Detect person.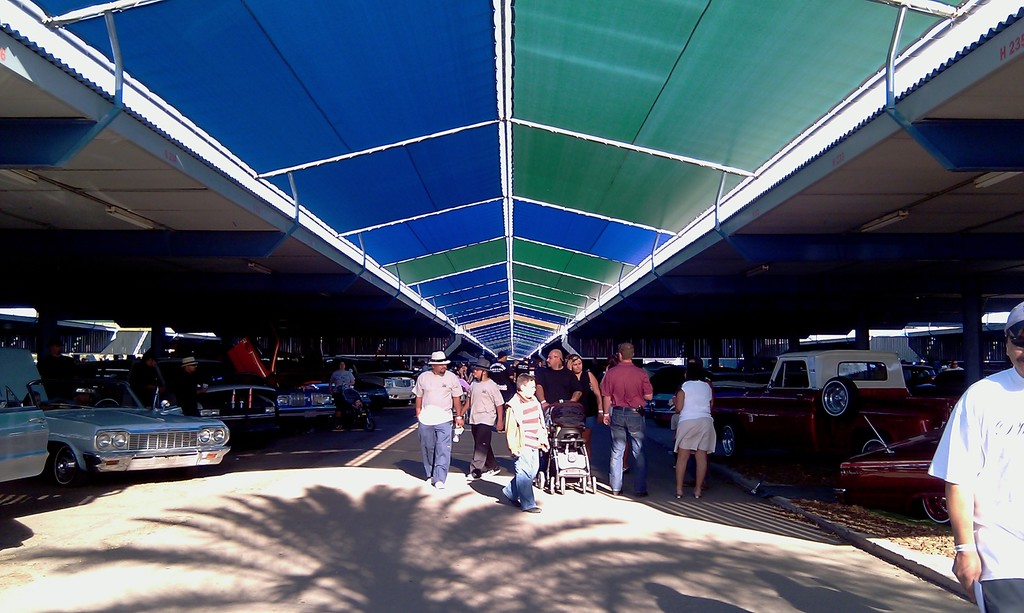
Detected at (x1=565, y1=353, x2=604, y2=475).
